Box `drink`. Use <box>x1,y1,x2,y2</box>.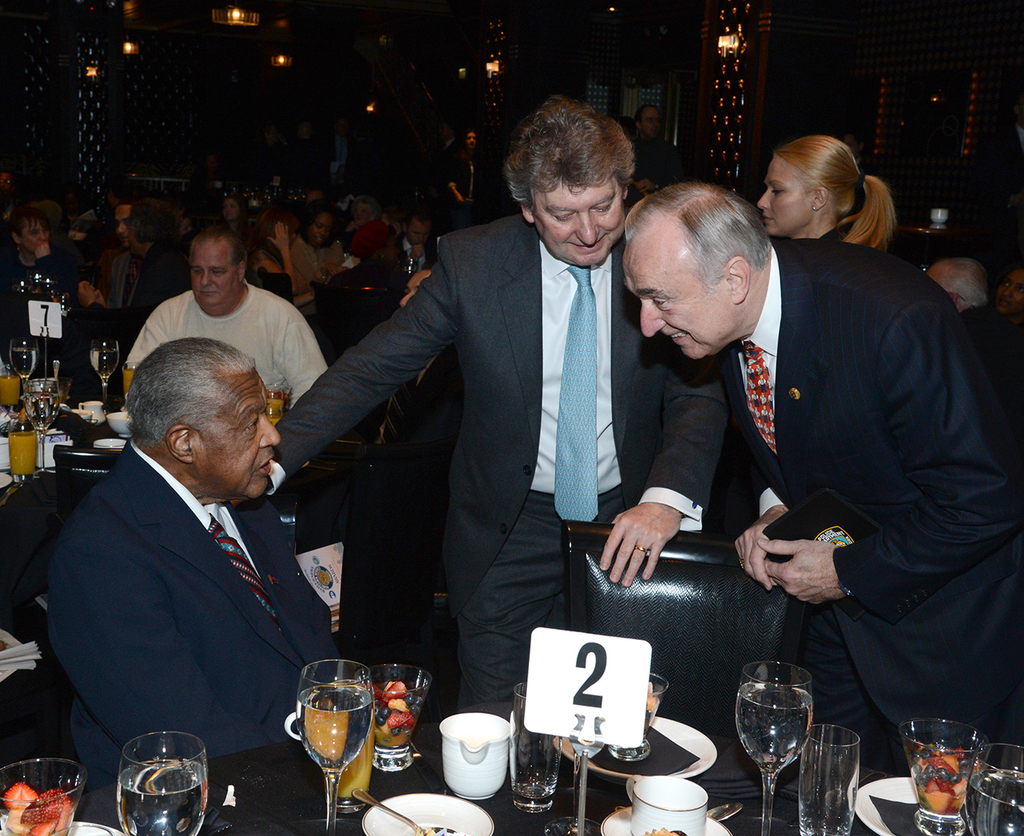
<box>123,369,135,397</box>.
